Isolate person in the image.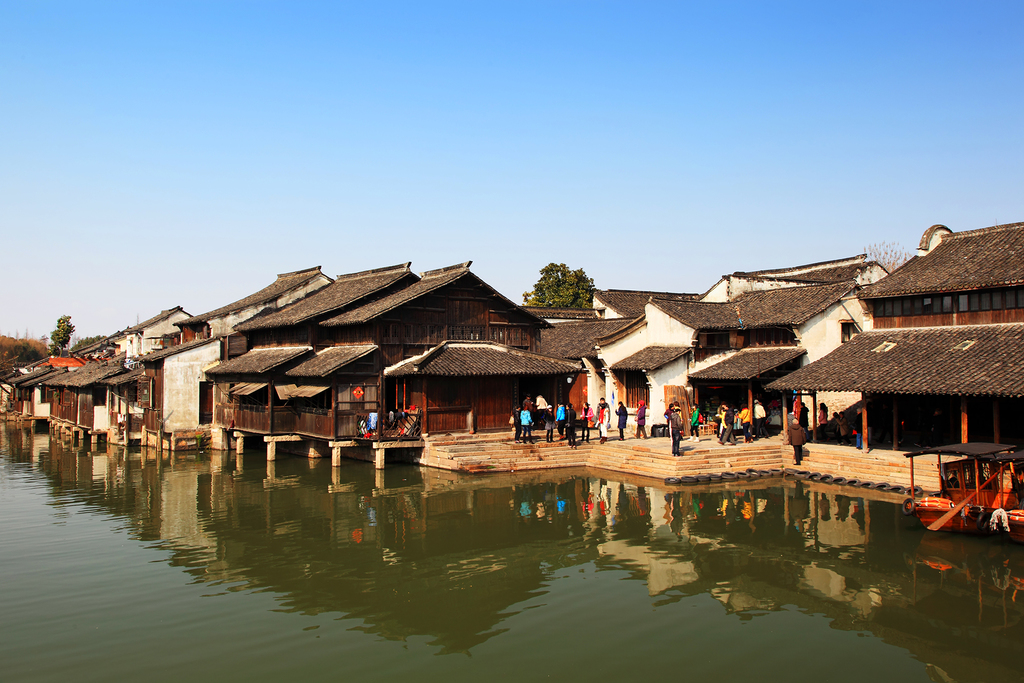
Isolated region: box(817, 401, 827, 438).
